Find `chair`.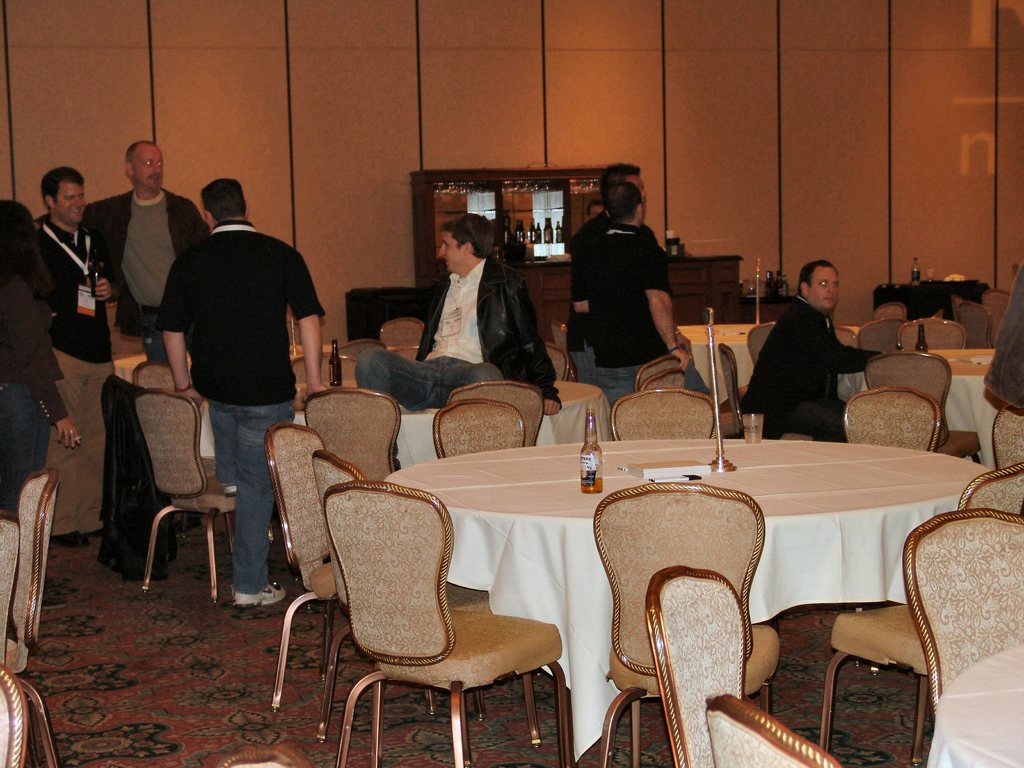
x1=632 y1=351 x2=691 y2=385.
